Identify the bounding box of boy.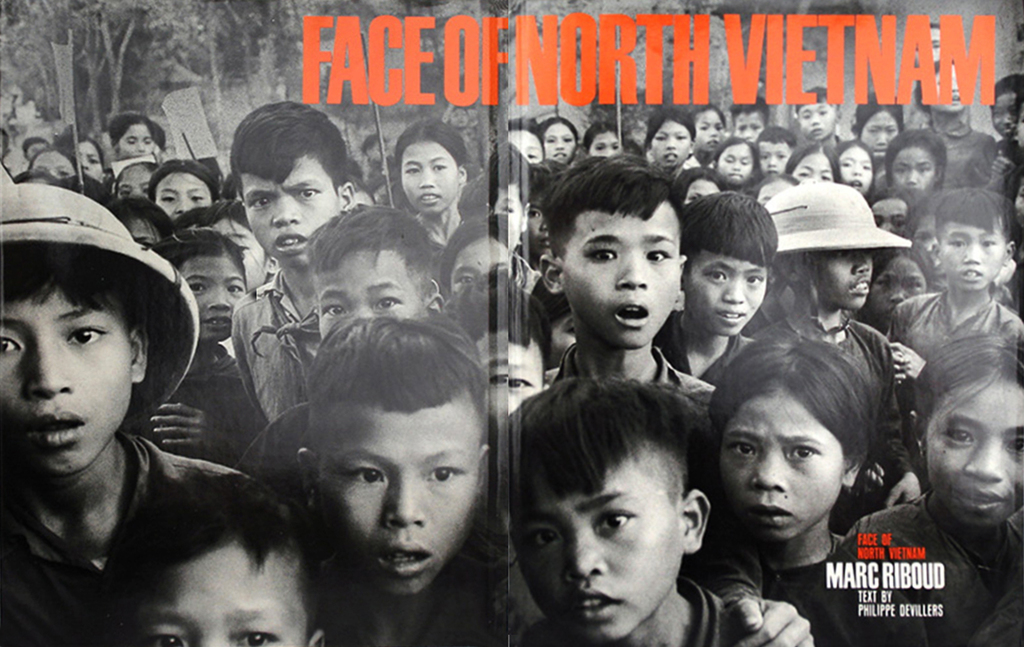
(left=490, top=375, right=753, bottom=646).
